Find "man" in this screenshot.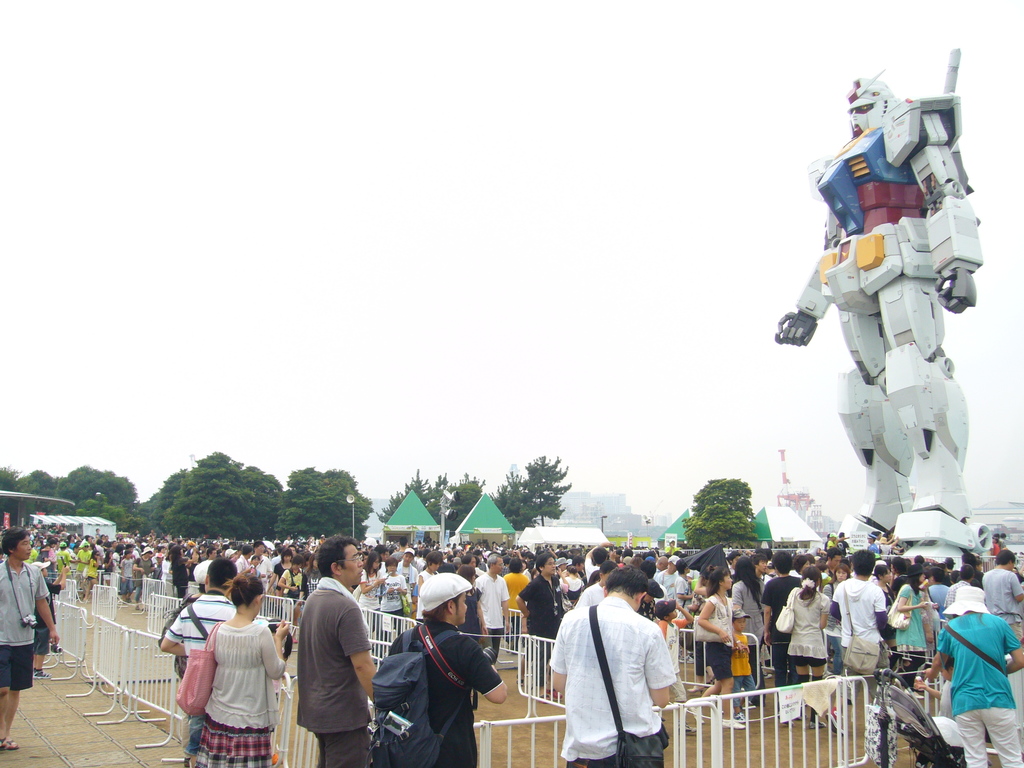
The bounding box for "man" is [828,548,890,733].
